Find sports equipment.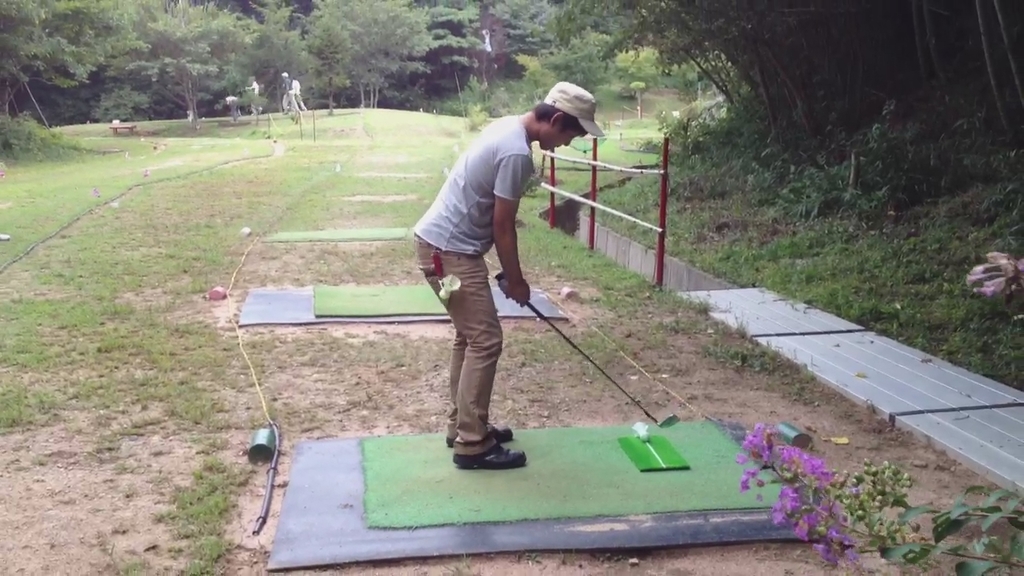
x1=634, y1=419, x2=646, y2=439.
